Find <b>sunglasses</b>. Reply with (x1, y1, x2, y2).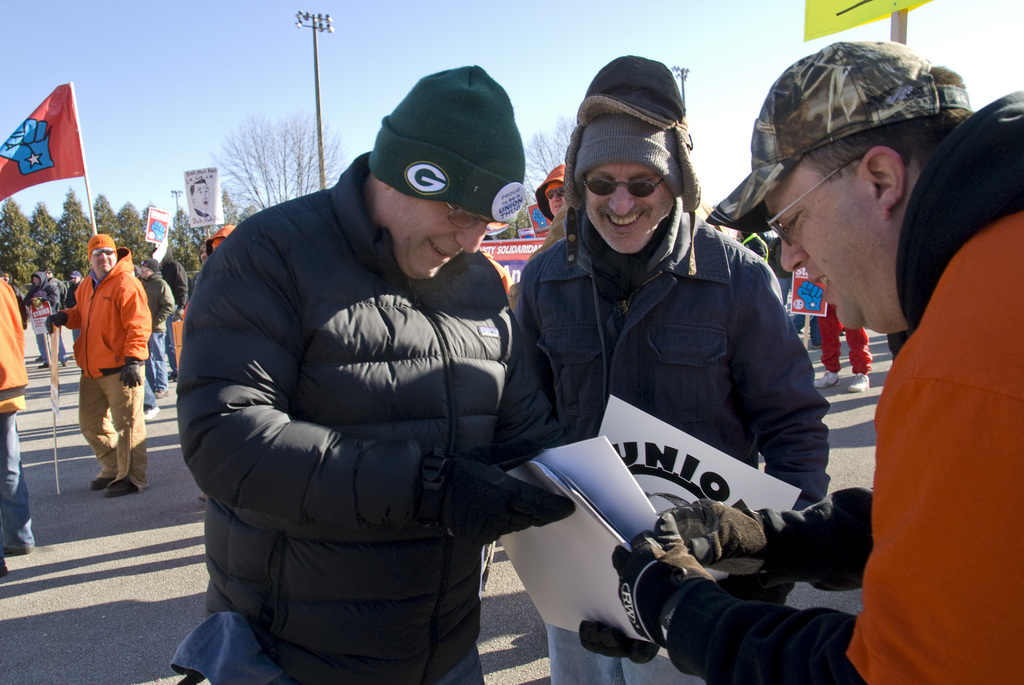
(90, 245, 113, 257).
